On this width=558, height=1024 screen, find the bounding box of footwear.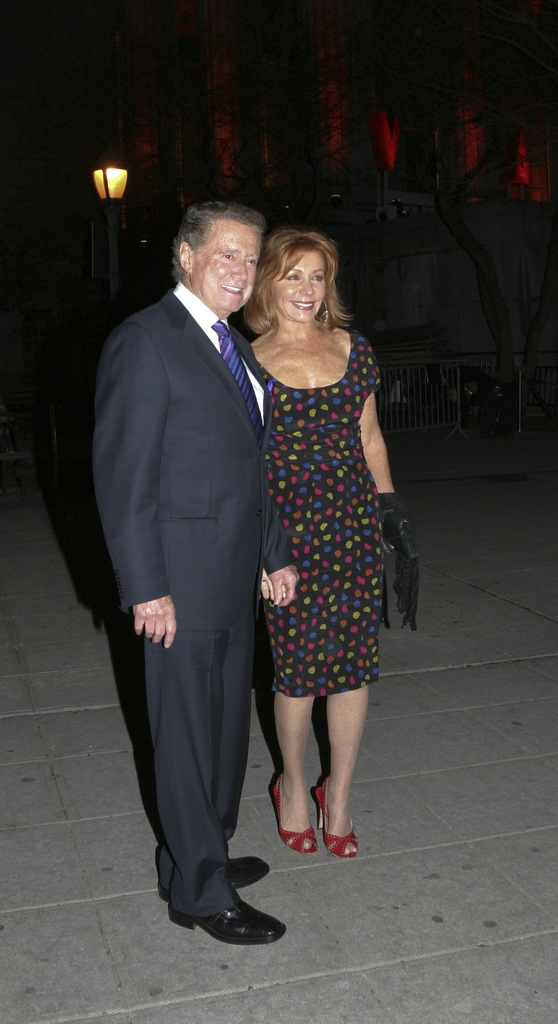
Bounding box: (317, 777, 359, 865).
